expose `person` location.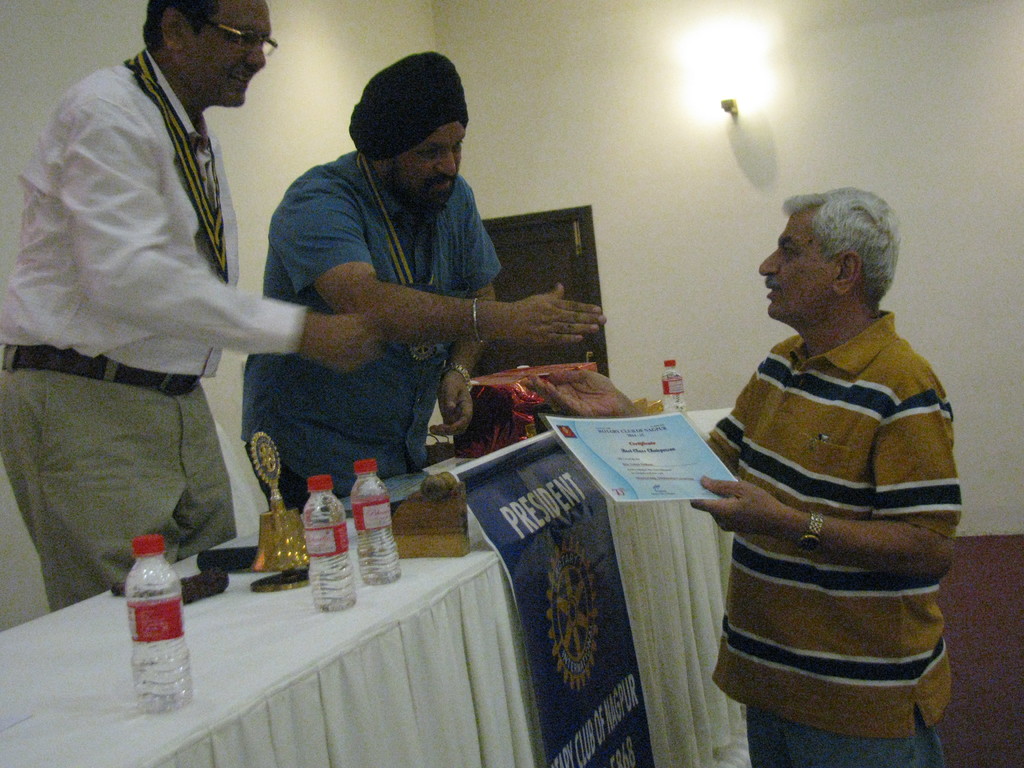
Exposed at [0,0,382,609].
